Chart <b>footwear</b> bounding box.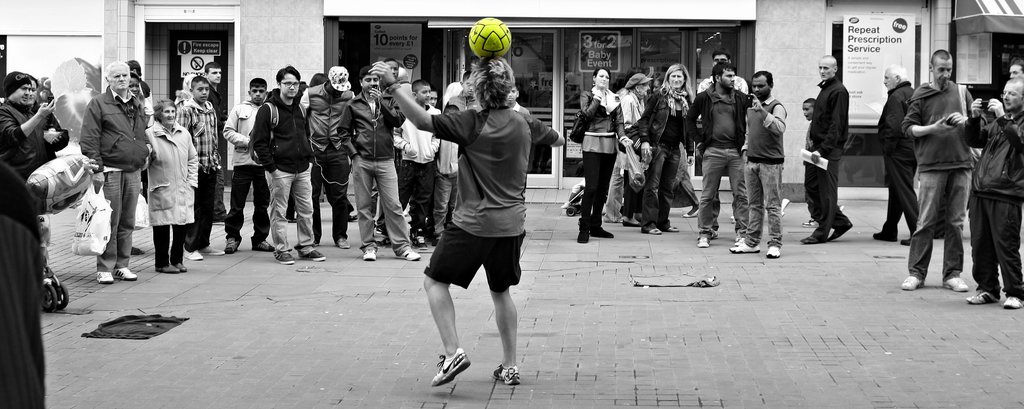
Charted: {"left": 298, "top": 248, "right": 326, "bottom": 262}.
